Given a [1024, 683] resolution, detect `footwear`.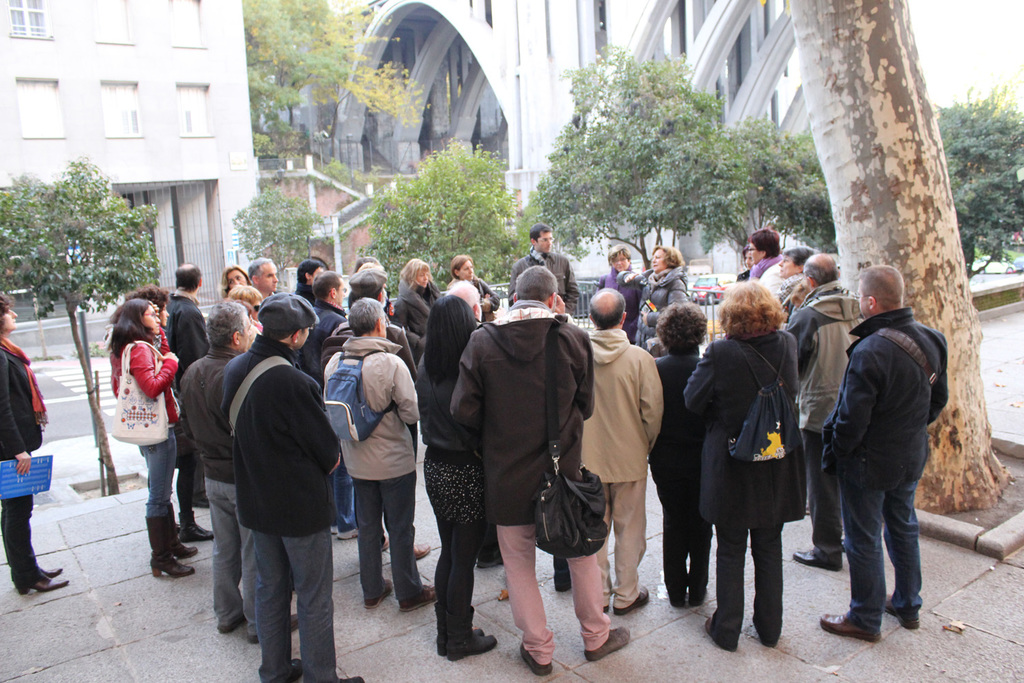
(left=700, top=615, right=730, bottom=652).
